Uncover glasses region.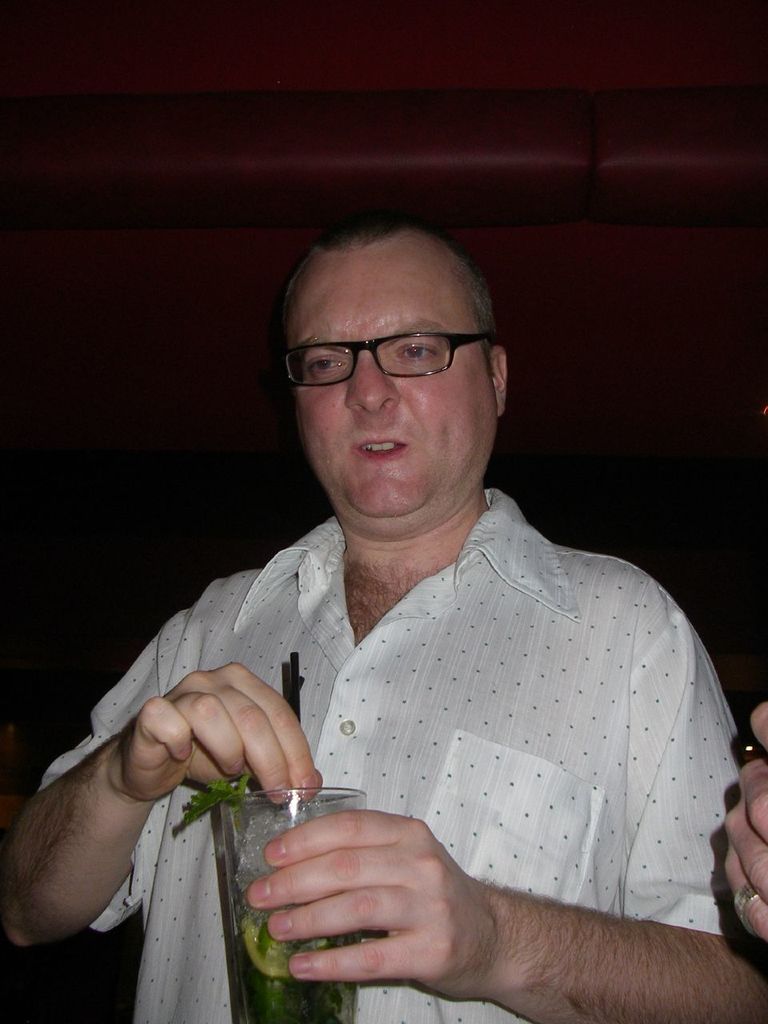
Uncovered: bbox=[279, 314, 504, 390].
